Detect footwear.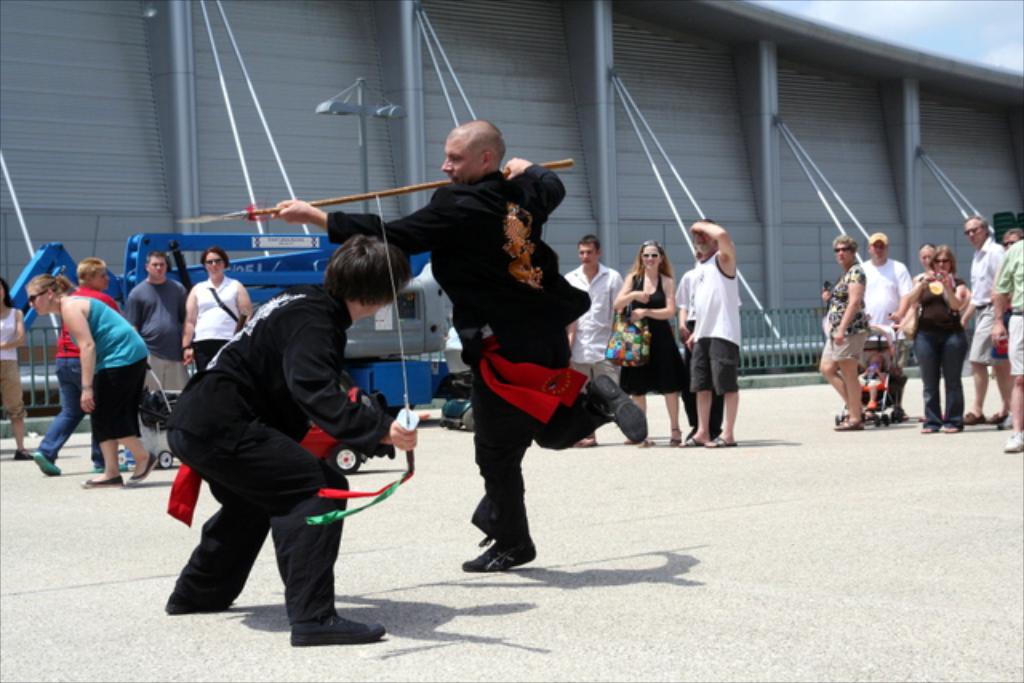
Detected at 293 606 387 646.
